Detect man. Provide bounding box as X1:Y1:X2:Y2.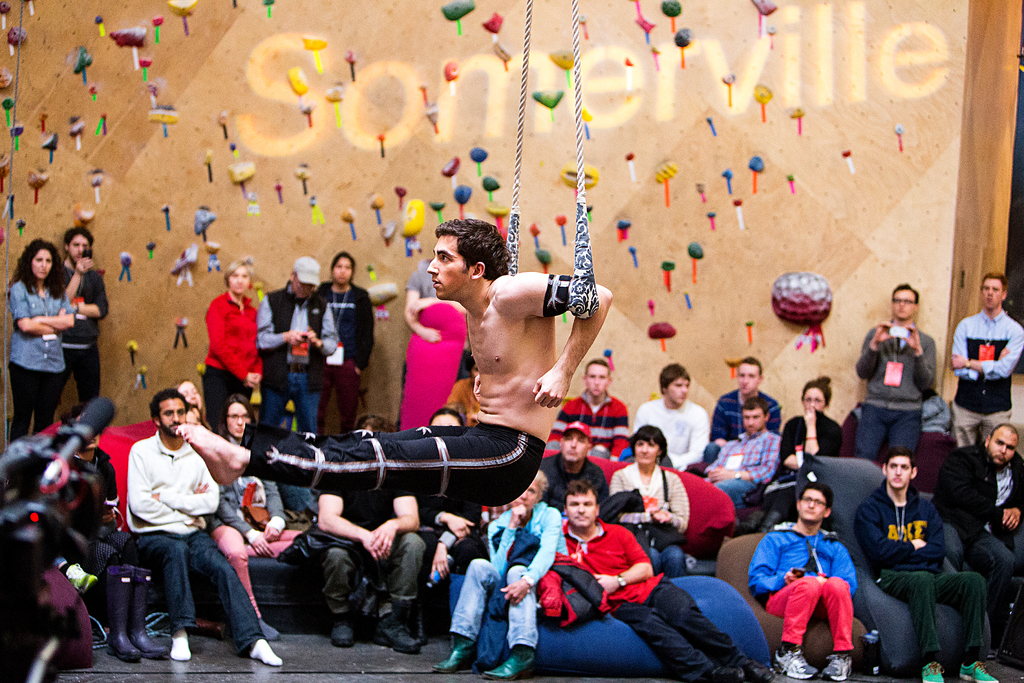
854:447:996:682.
